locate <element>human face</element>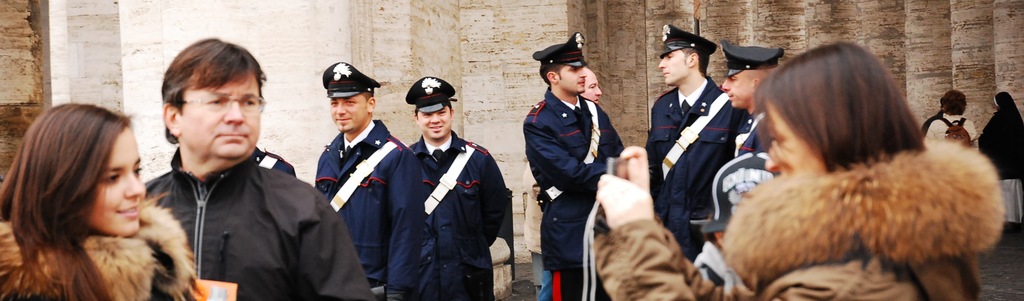
{"x1": 420, "y1": 108, "x2": 451, "y2": 137}
